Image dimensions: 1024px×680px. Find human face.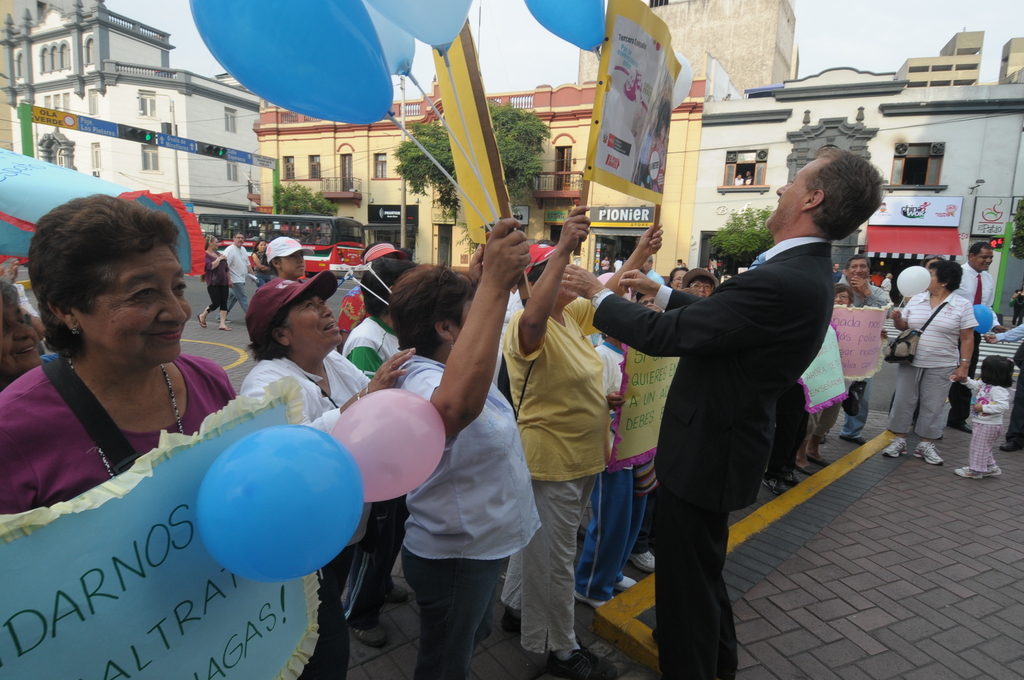
crop(673, 272, 685, 293).
